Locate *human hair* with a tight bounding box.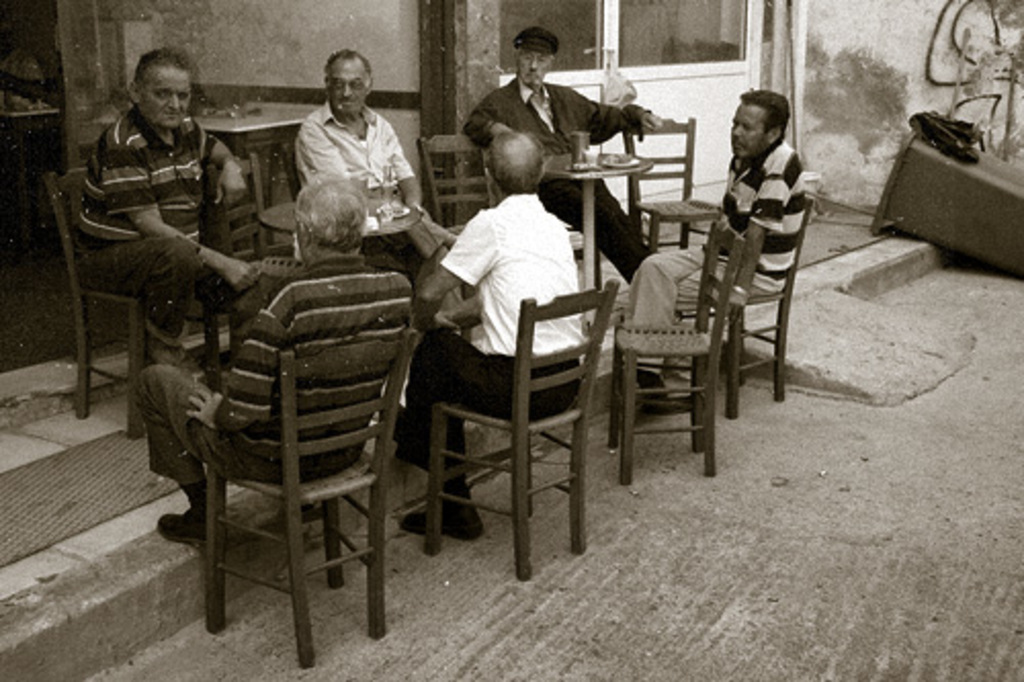
locate(737, 92, 788, 131).
